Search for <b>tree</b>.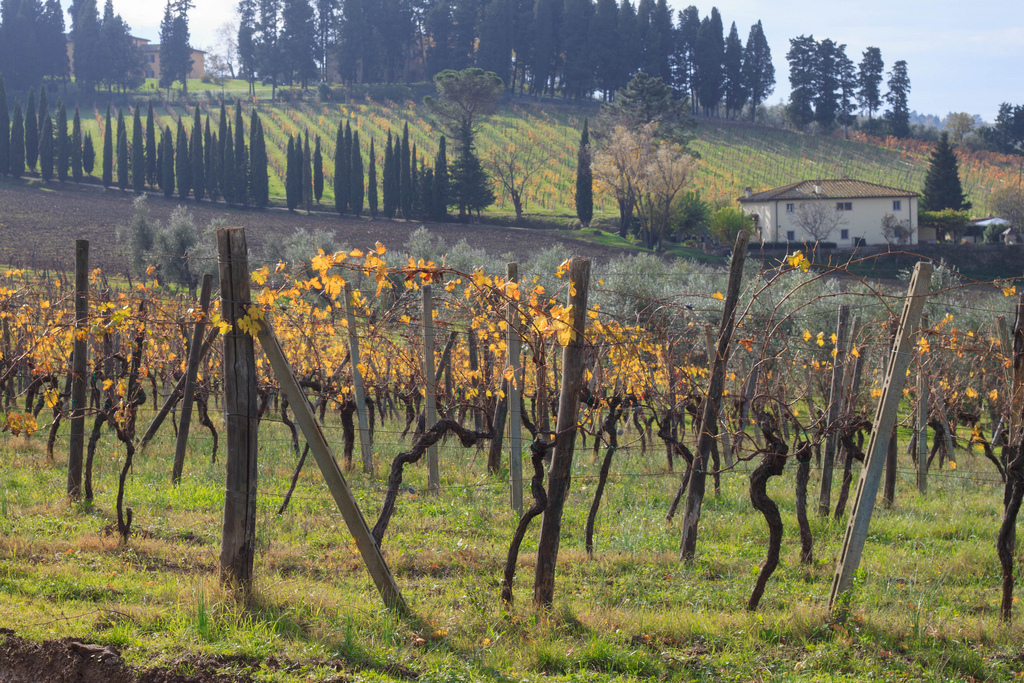
Found at 107 115 126 181.
